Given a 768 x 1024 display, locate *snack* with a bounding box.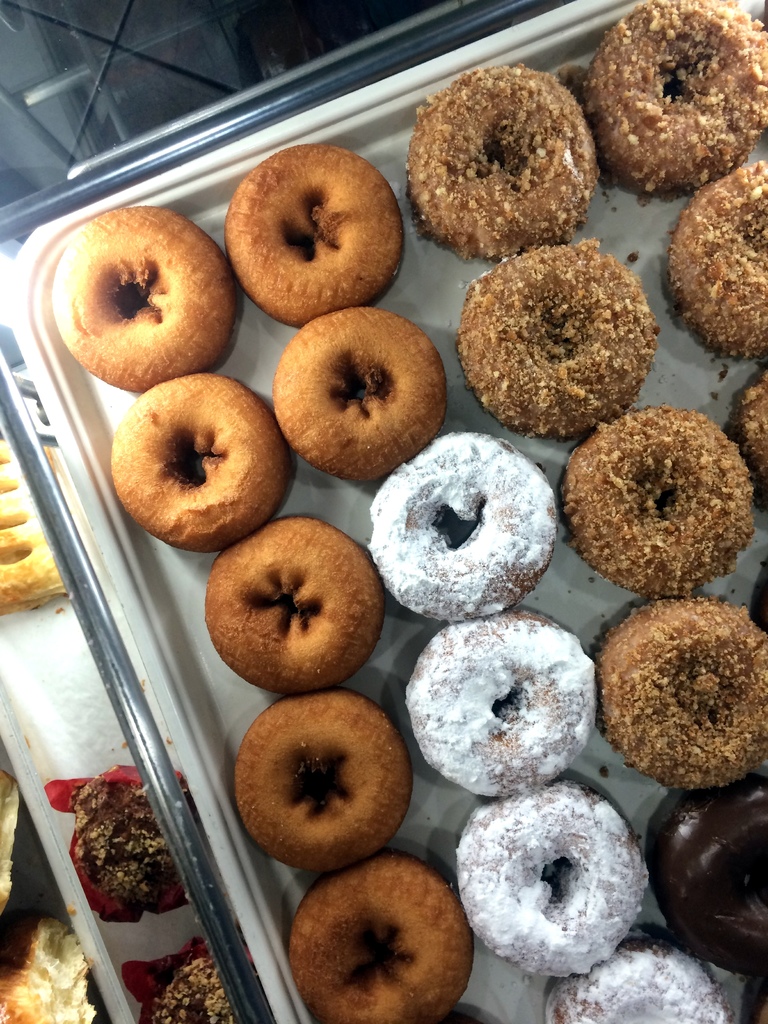
Located: {"left": 458, "top": 236, "right": 652, "bottom": 451}.
